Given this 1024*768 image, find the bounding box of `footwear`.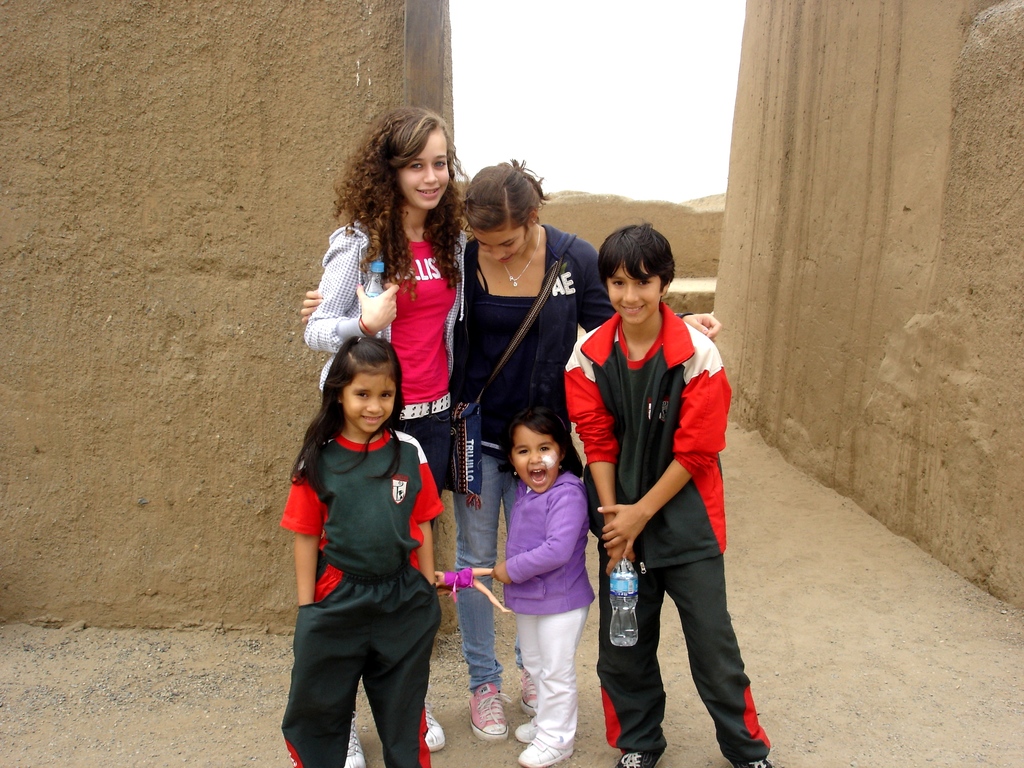
crop(720, 755, 778, 767).
